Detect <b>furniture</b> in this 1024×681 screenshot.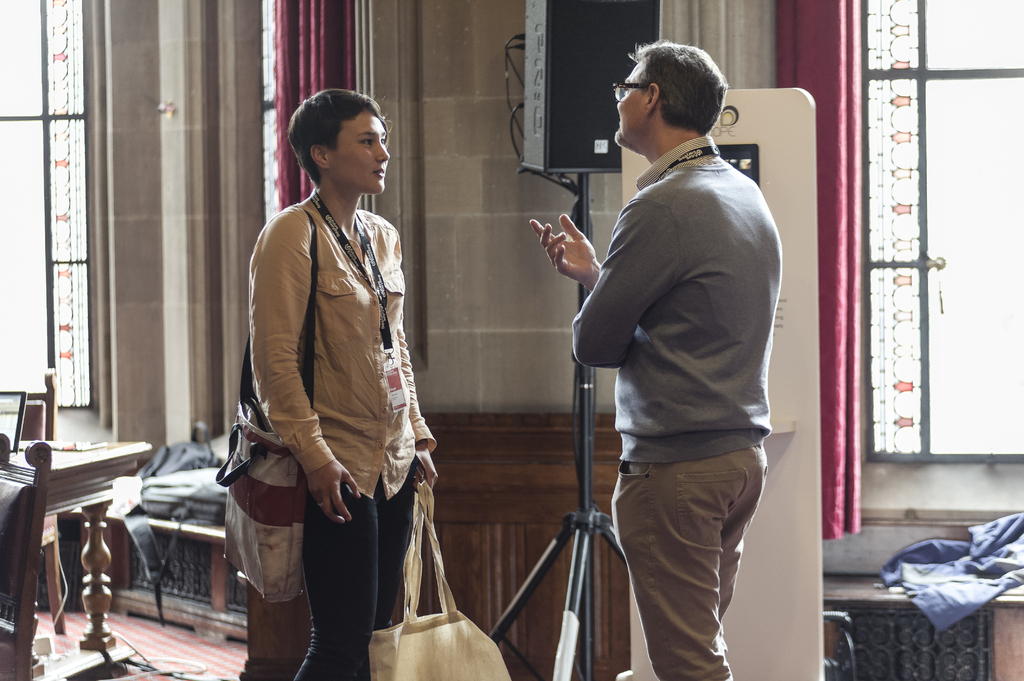
Detection: bbox=[0, 431, 51, 680].
